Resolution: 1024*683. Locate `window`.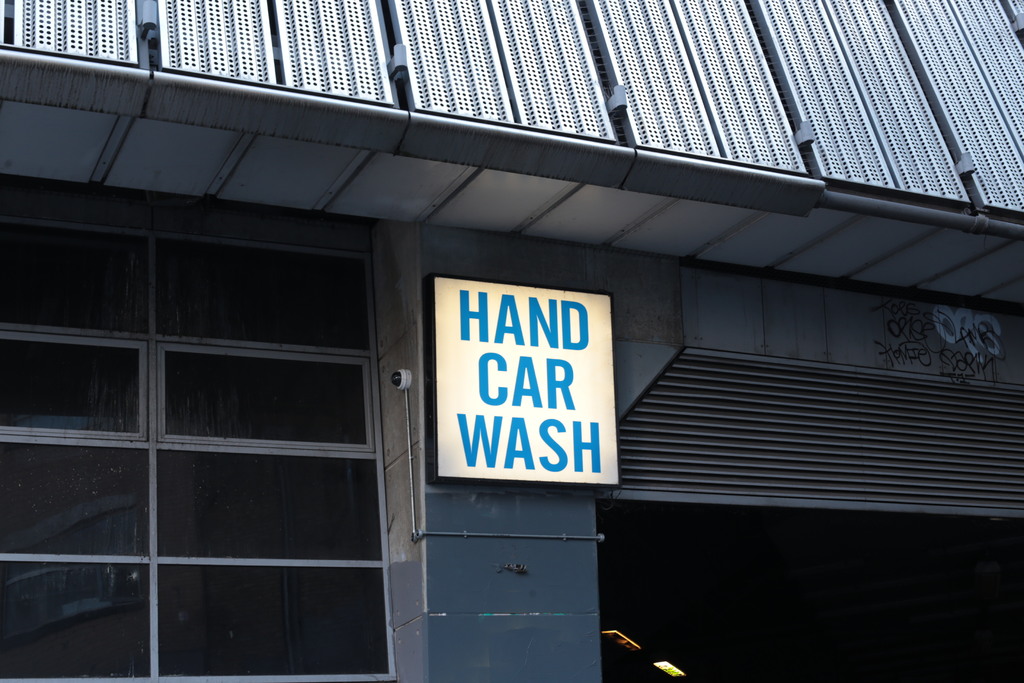
<bbox>156, 341, 376, 454</bbox>.
